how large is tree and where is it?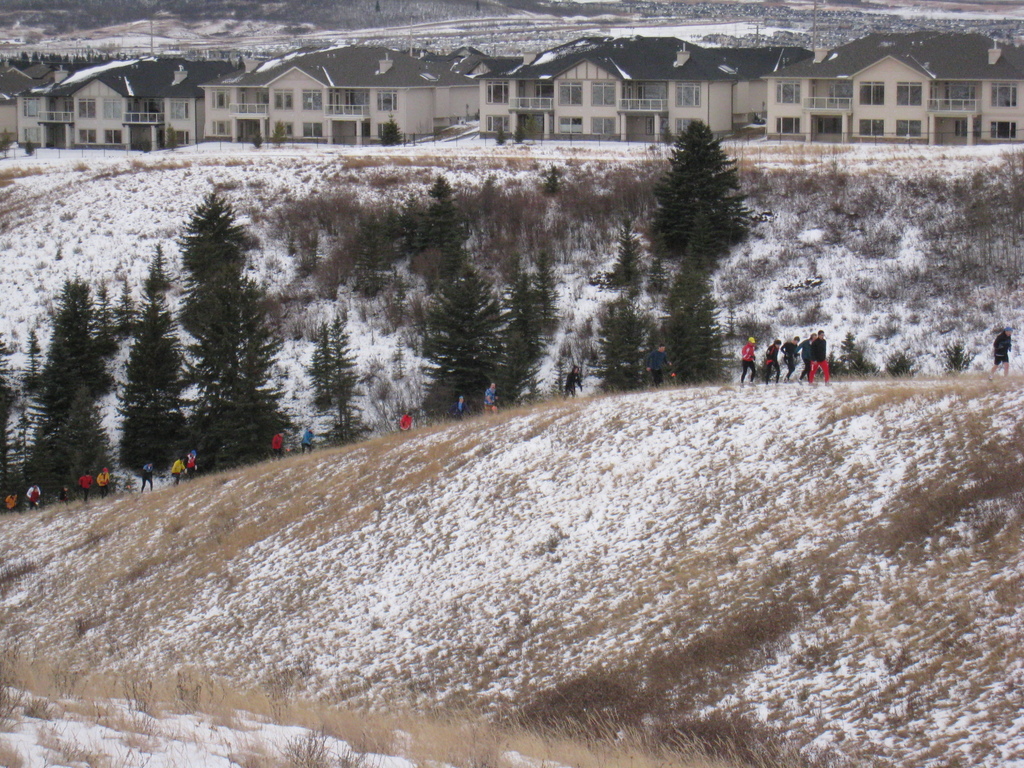
Bounding box: <region>490, 265, 564, 383</region>.
